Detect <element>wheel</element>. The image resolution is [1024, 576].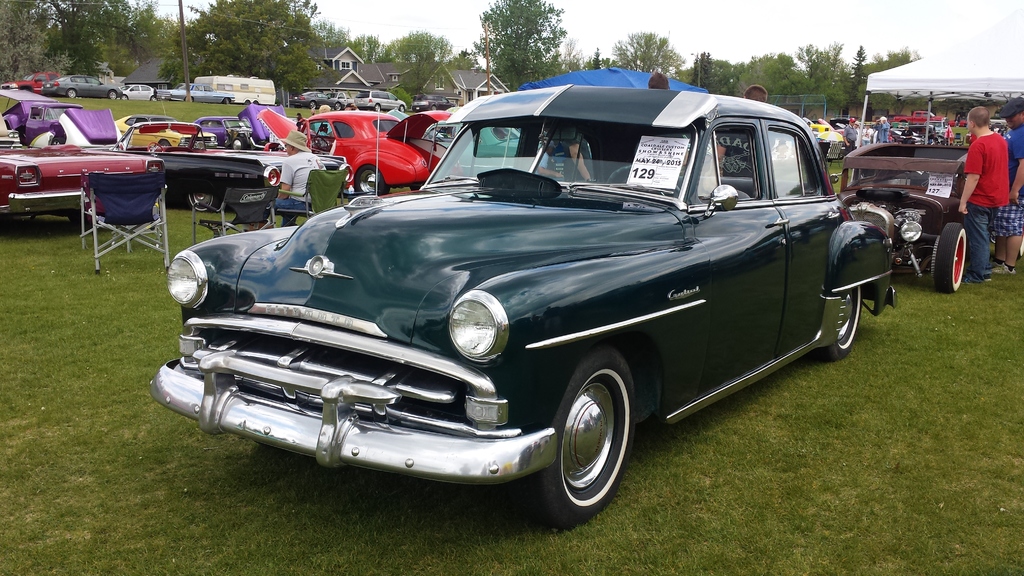
[left=146, top=141, right=163, bottom=155].
